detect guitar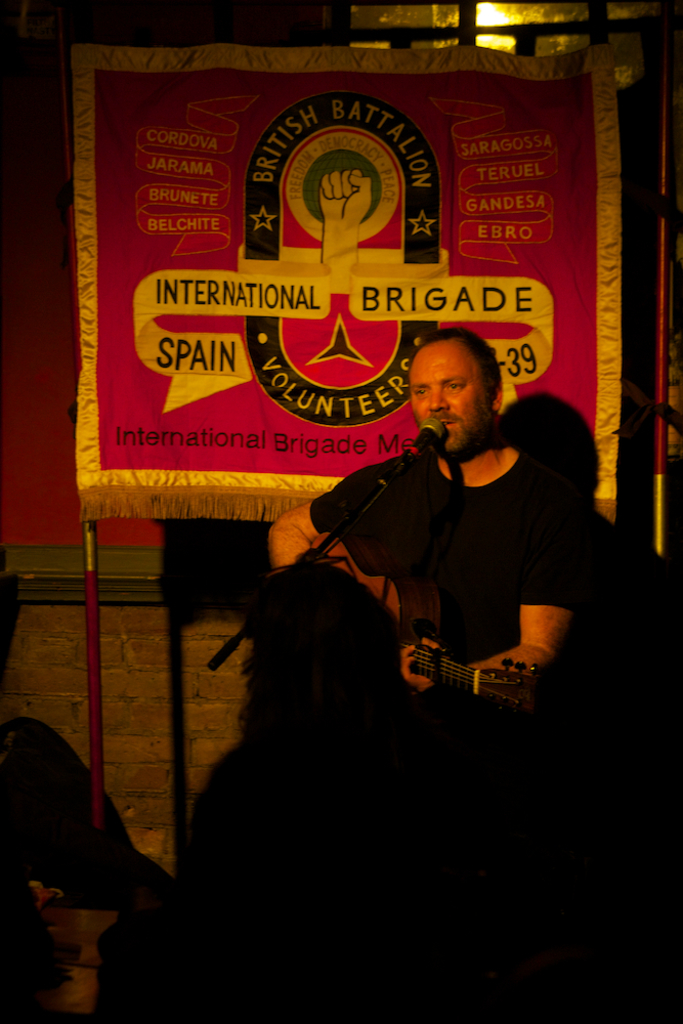
bbox=[273, 527, 543, 743]
